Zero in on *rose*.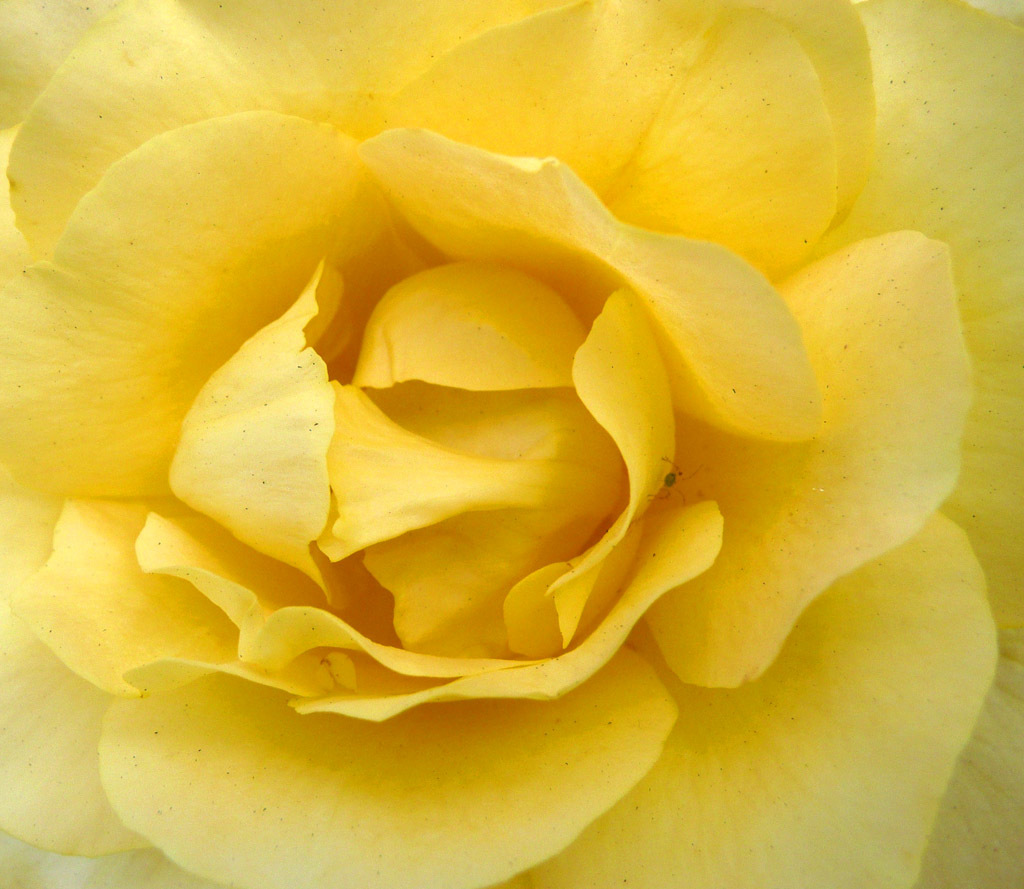
Zeroed in: 0:0:1023:888.
